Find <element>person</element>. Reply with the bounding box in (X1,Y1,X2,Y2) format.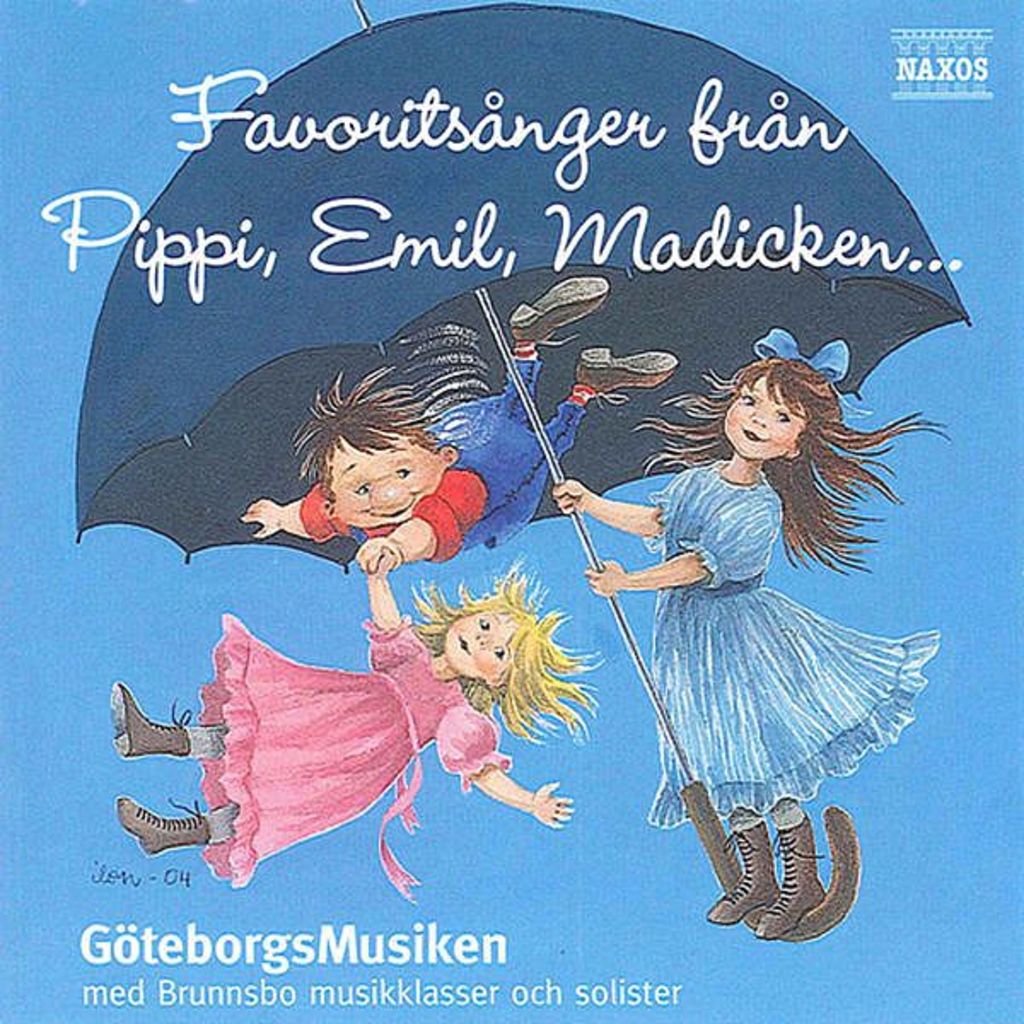
(550,358,952,942).
